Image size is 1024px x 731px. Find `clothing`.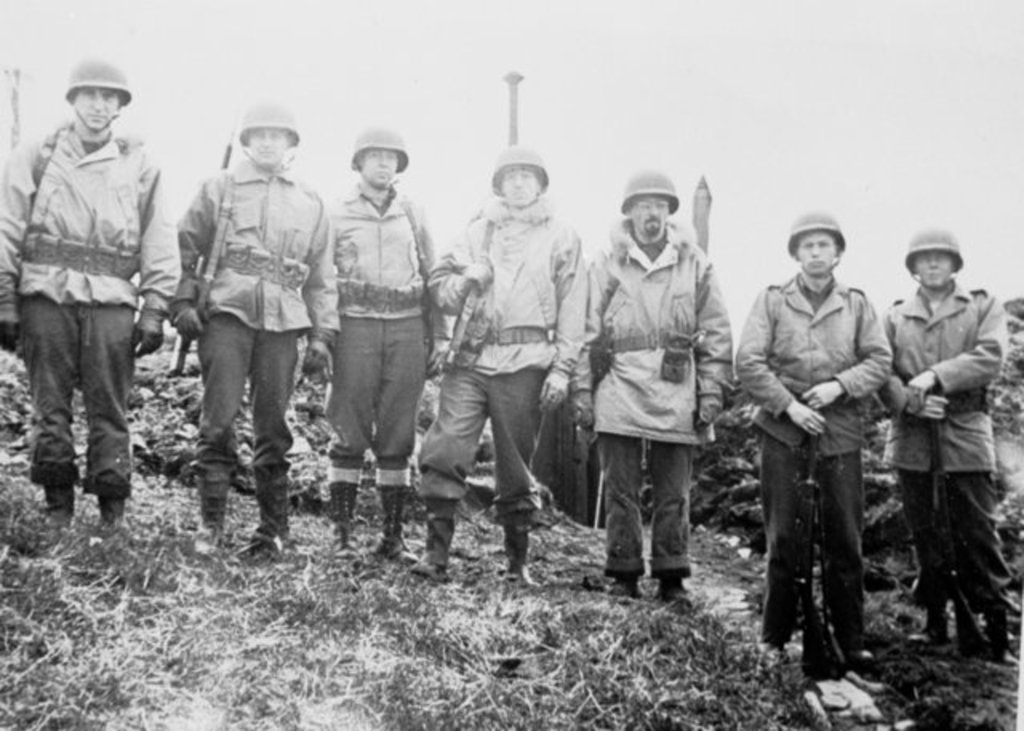
{"x1": 333, "y1": 174, "x2": 445, "y2": 491}.
